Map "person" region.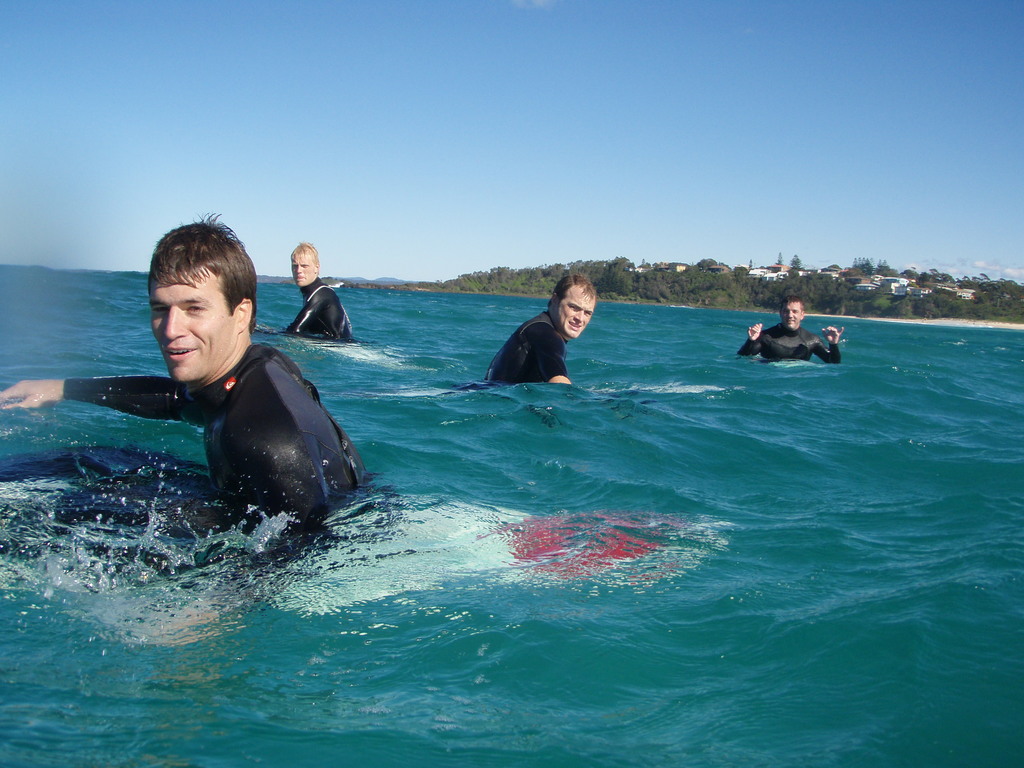
Mapped to Rect(753, 298, 835, 370).
